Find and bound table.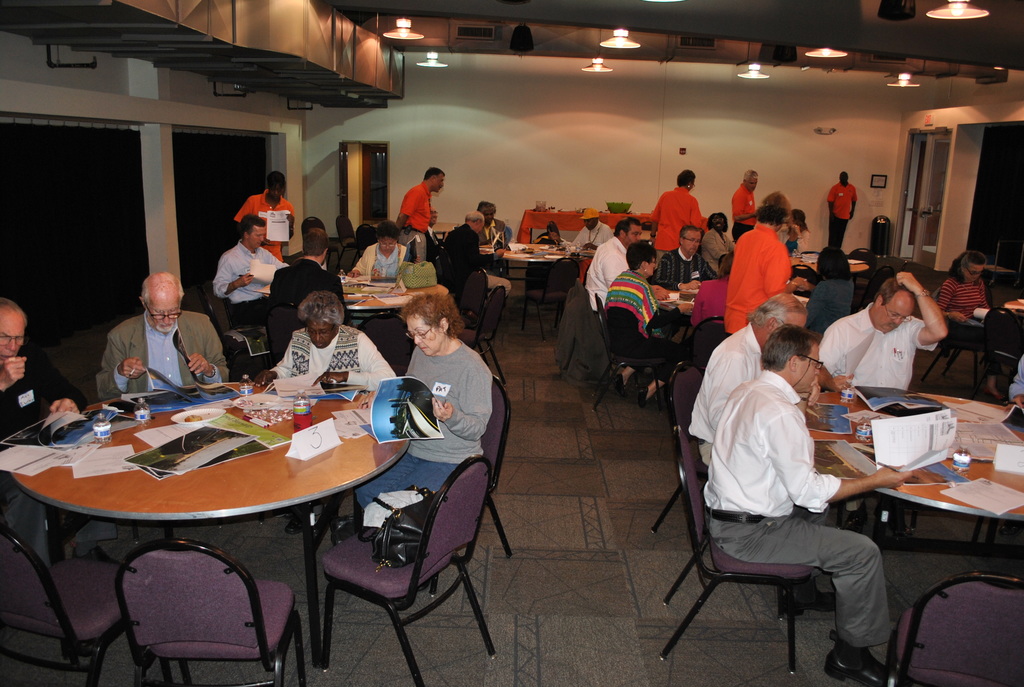
Bound: bbox(772, 395, 1002, 678).
